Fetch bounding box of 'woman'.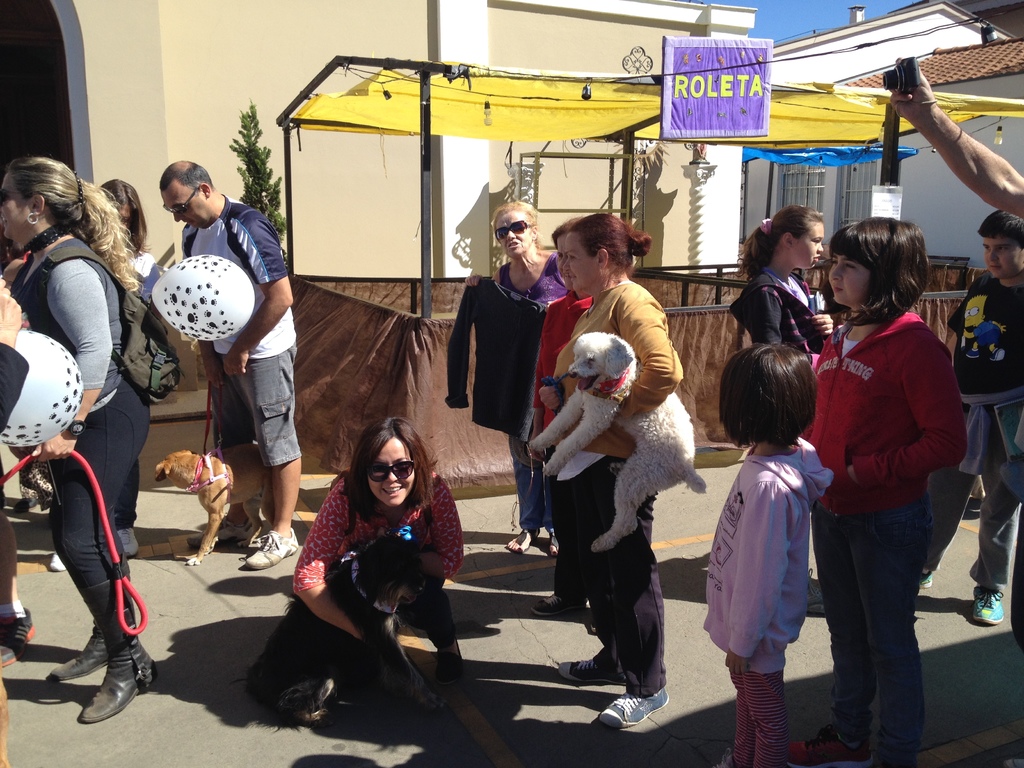
Bbox: x1=797, y1=214, x2=970, y2=767.
